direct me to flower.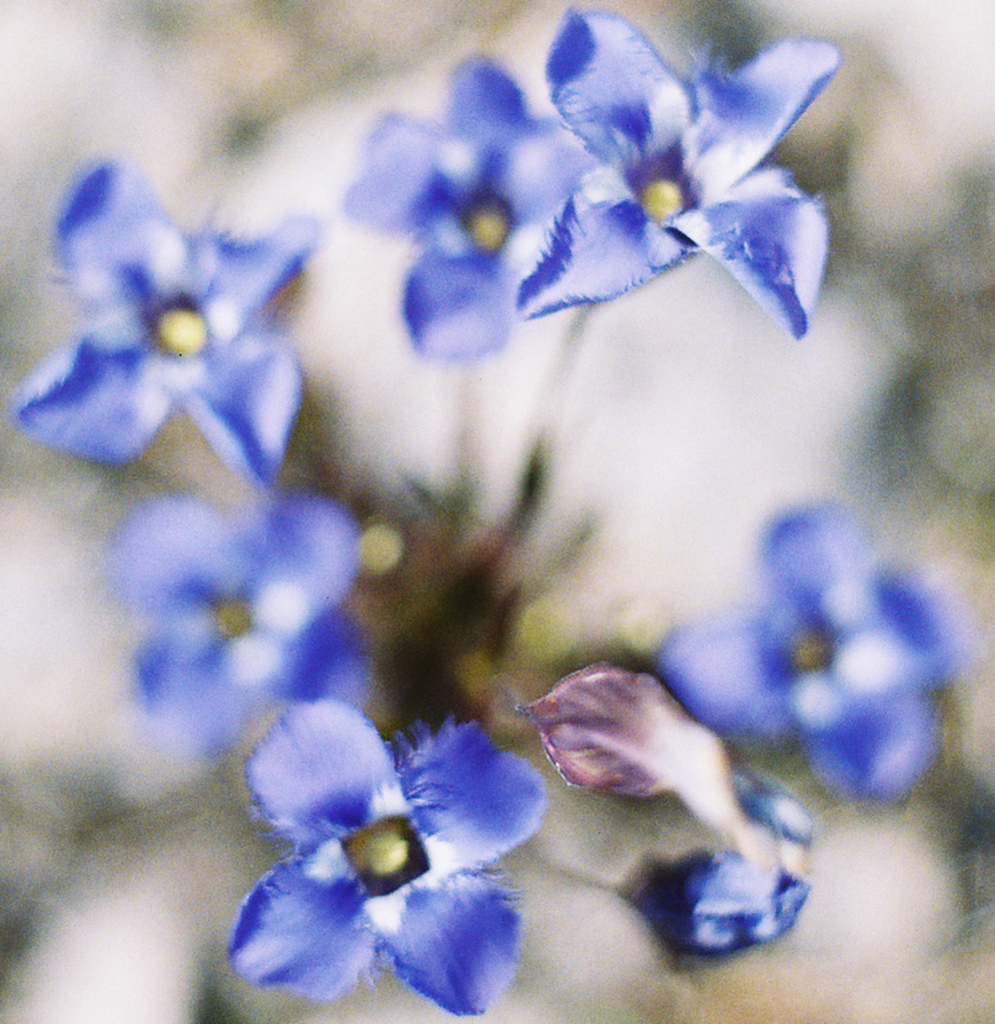
Direction: <box>653,505,967,798</box>.
